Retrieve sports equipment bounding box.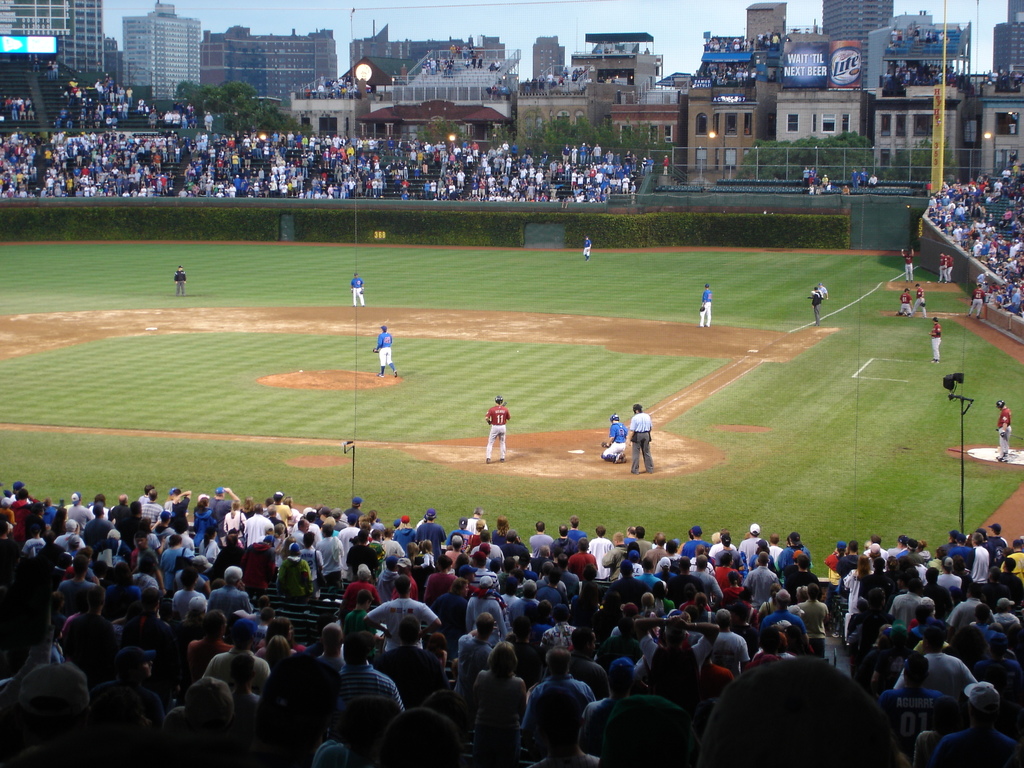
Bounding box: pyautogui.locateOnScreen(495, 401, 505, 403).
